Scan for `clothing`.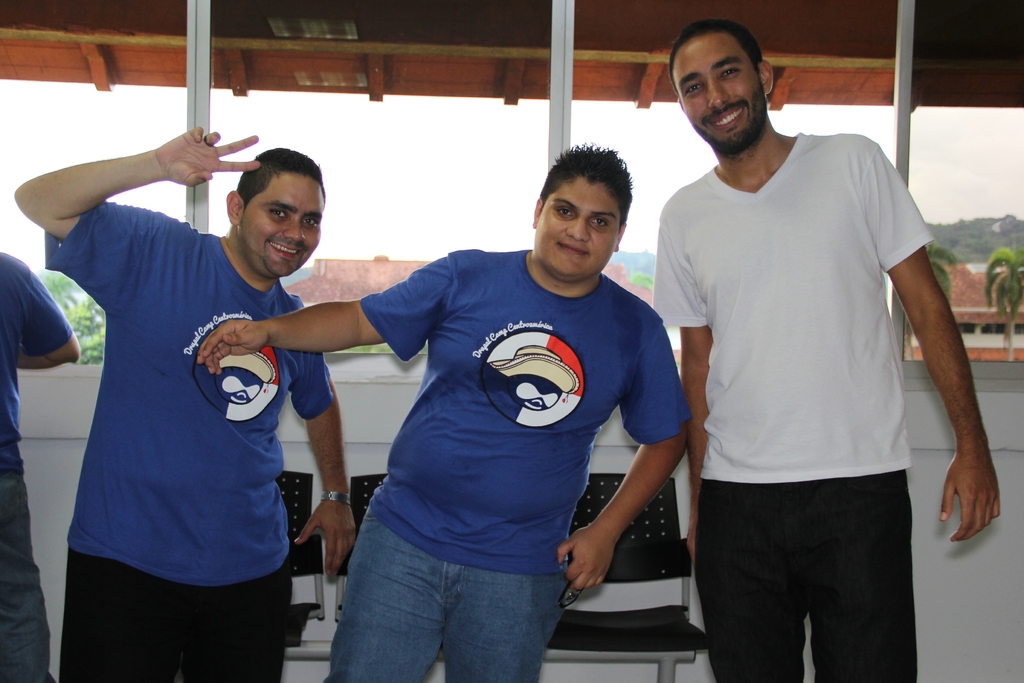
Scan result: 646:132:934:682.
